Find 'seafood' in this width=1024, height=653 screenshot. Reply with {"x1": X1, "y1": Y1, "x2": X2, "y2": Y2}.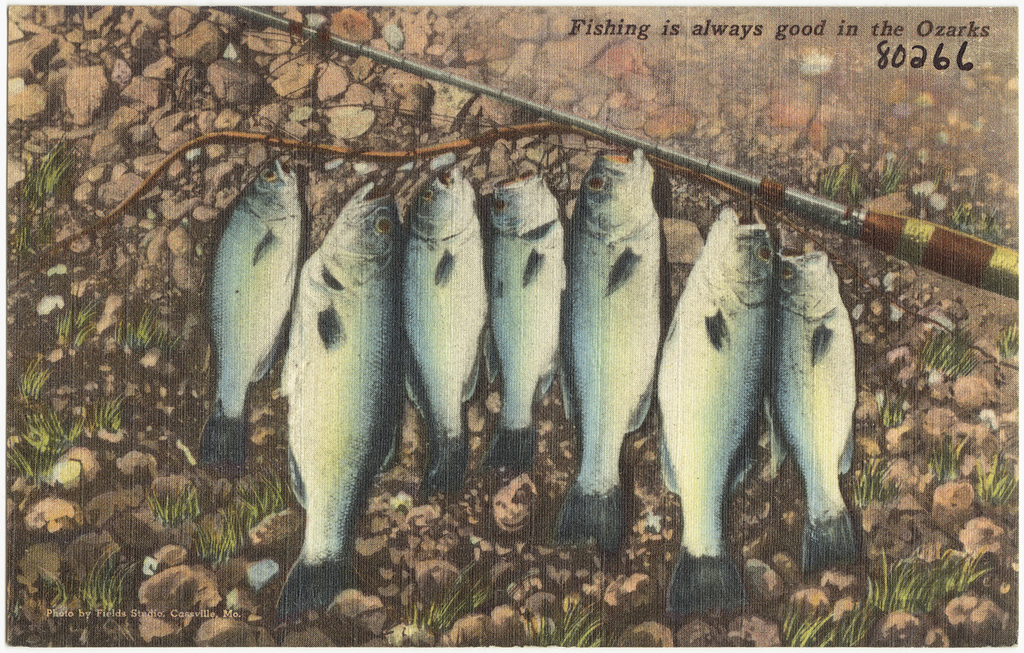
{"x1": 279, "y1": 175, "x2": 401, "y2": 614}.
